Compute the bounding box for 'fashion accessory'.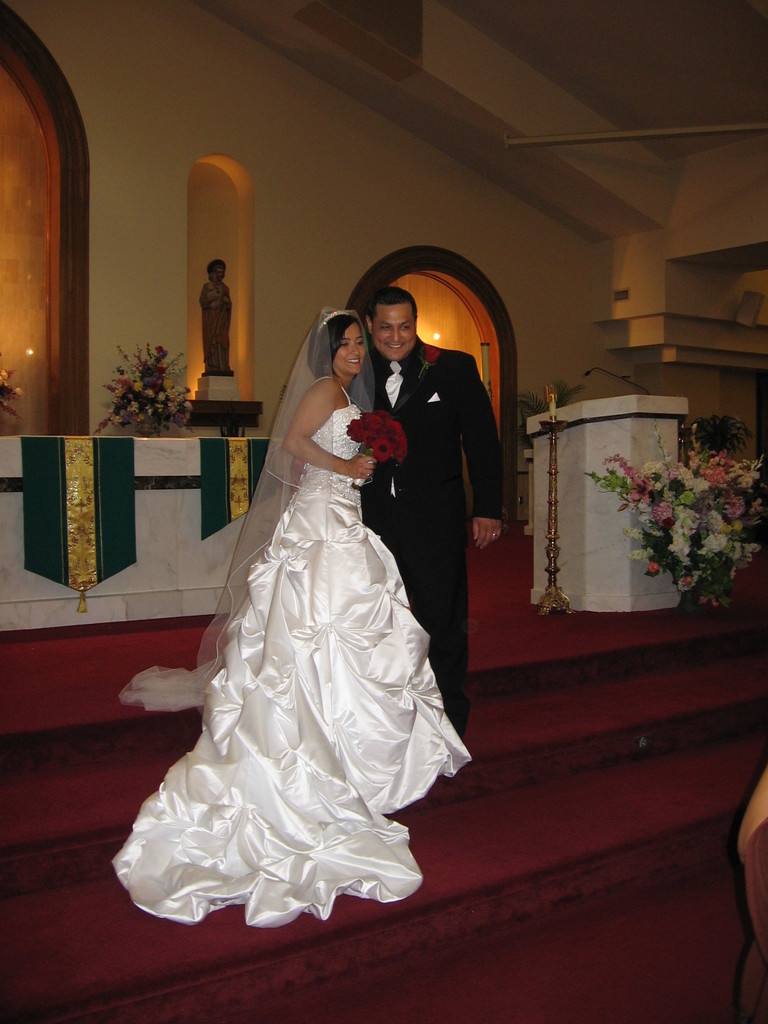
383/355/406/404.
